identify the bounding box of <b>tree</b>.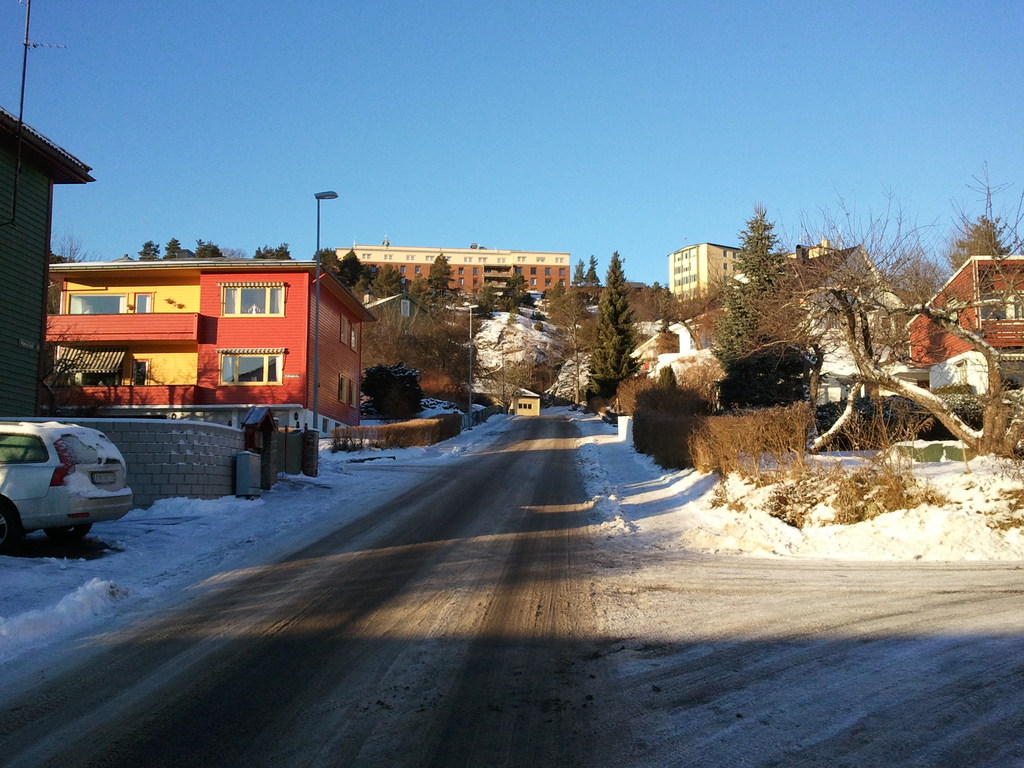
<bbox>166, 241, 196, 259</bbox>.
